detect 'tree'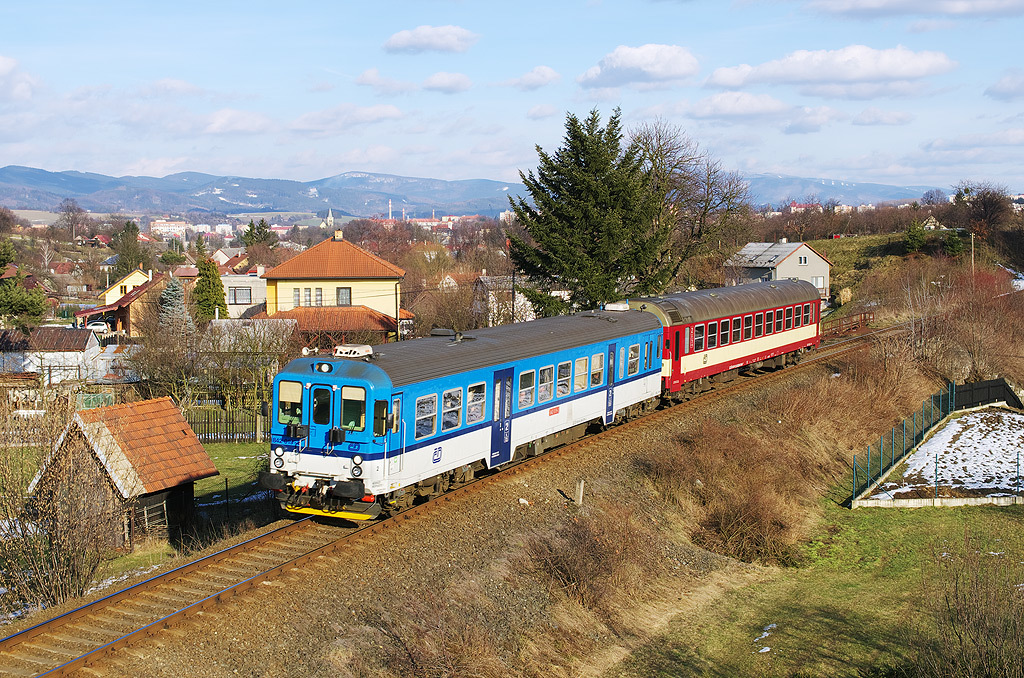
184 252 237 328
